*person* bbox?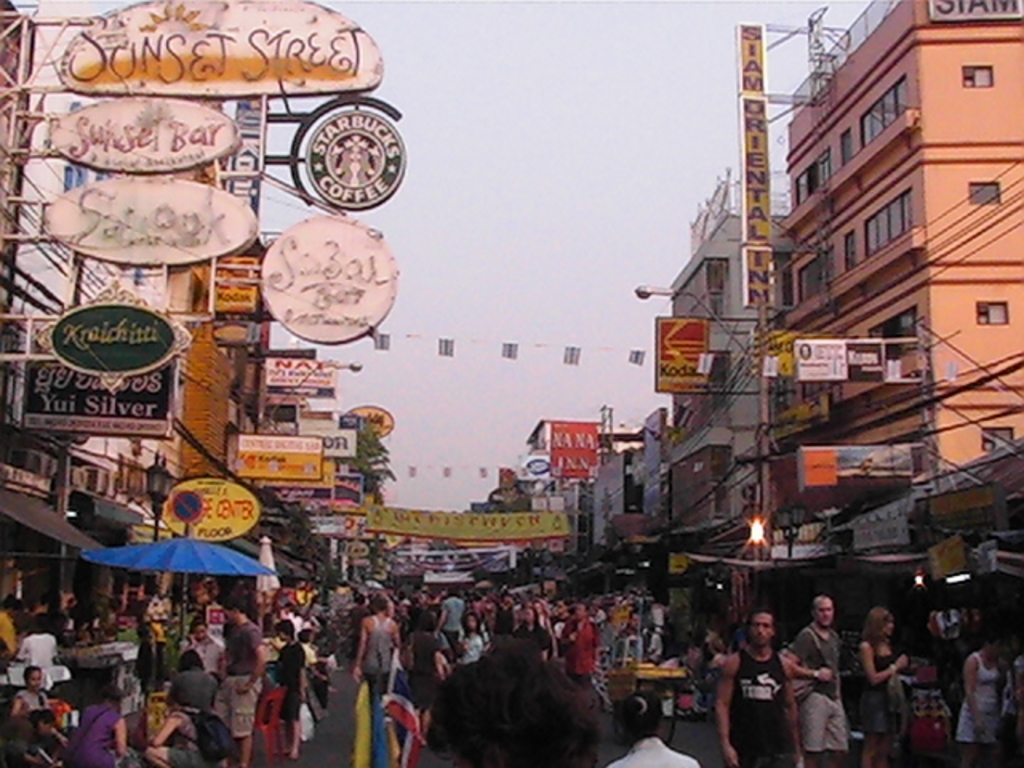
BBox(608, 686, 701, 766)
